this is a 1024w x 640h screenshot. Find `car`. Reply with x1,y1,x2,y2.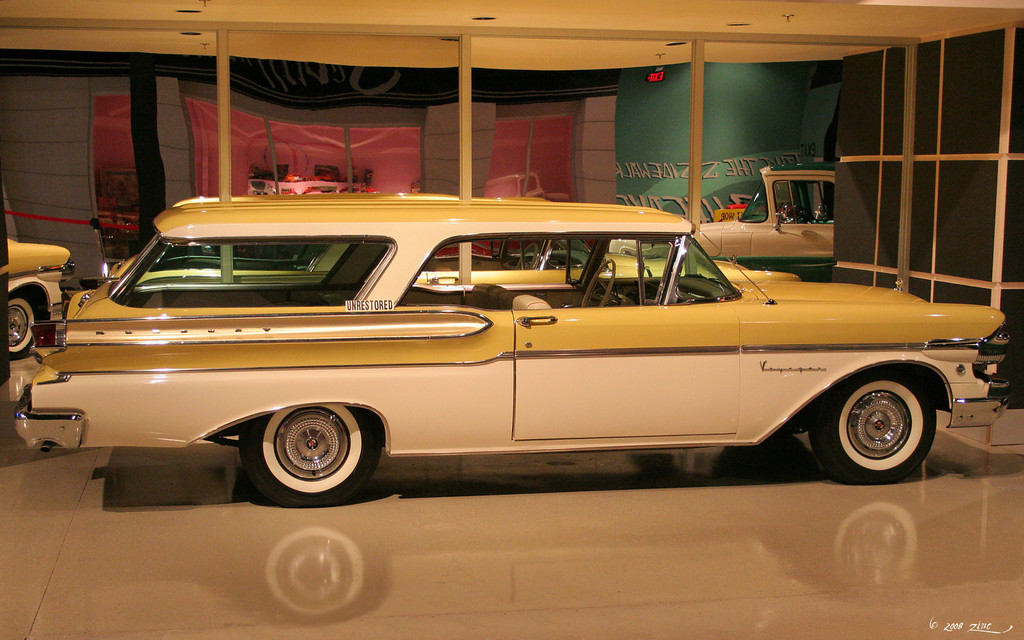
608,163,837,283.
